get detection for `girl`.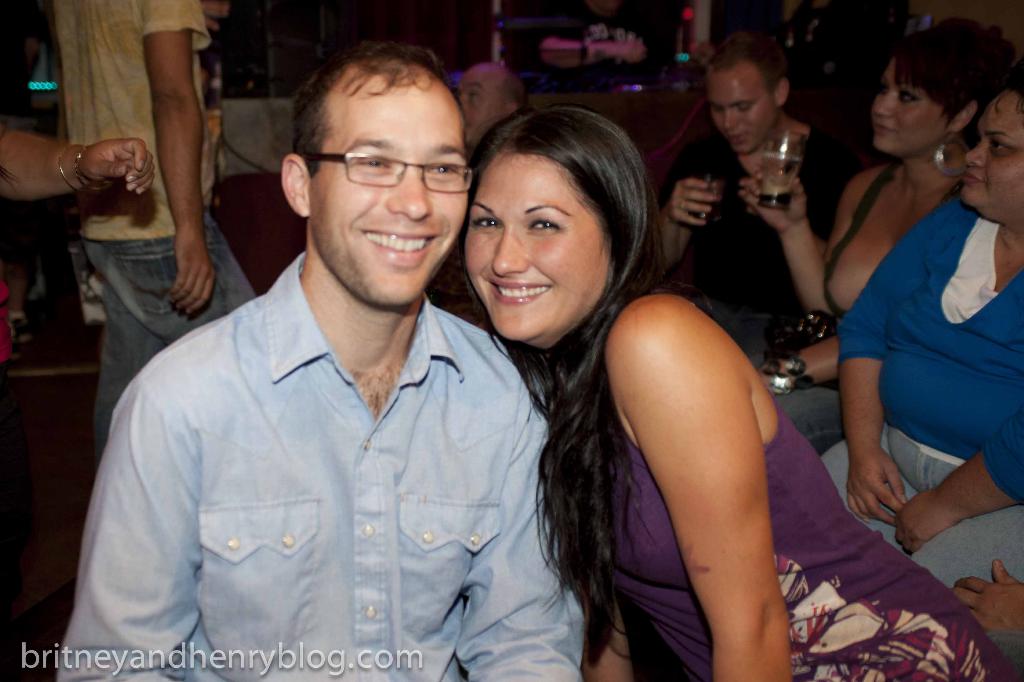
Detection: (left=456, top=103, right=1015, bottom=681).
